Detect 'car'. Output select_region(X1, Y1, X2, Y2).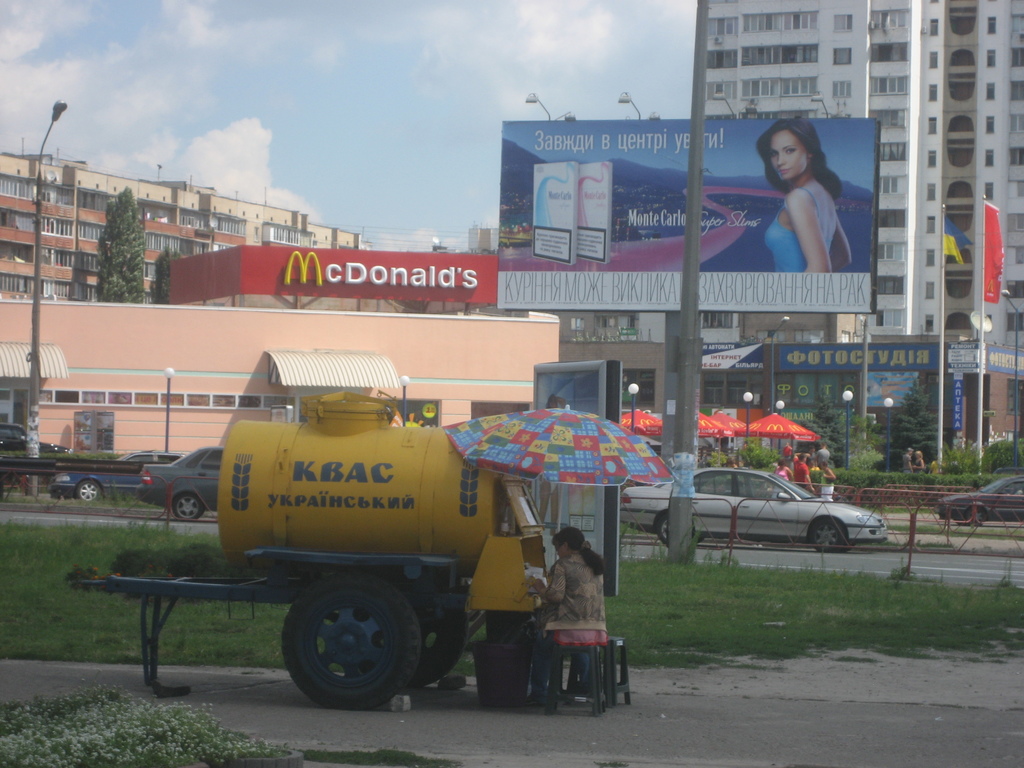
select_region(124, 444, 182, 467).
